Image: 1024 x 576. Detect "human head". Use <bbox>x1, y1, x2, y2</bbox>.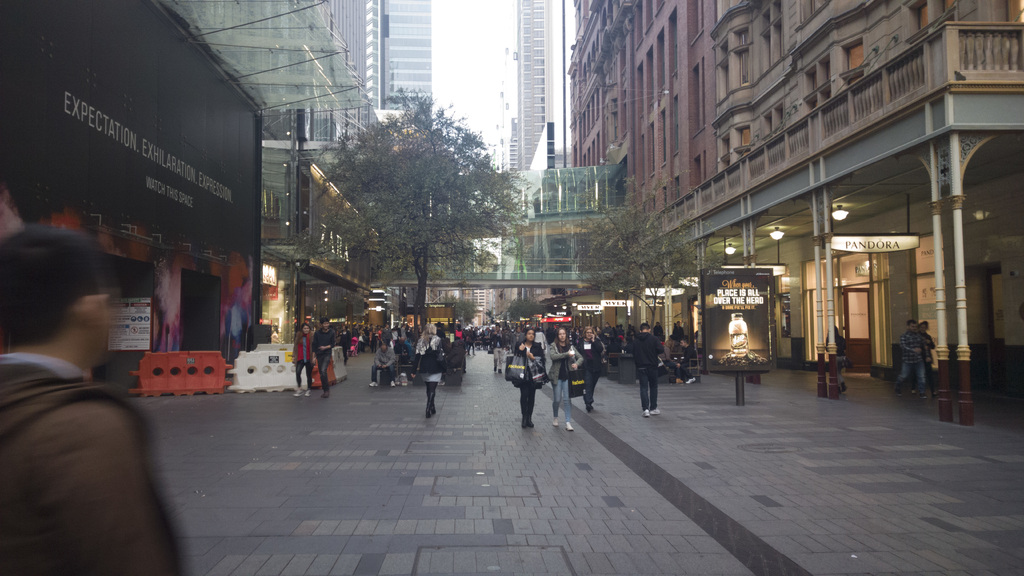
<bbox>908, 319, 919, 335</bbox>.
